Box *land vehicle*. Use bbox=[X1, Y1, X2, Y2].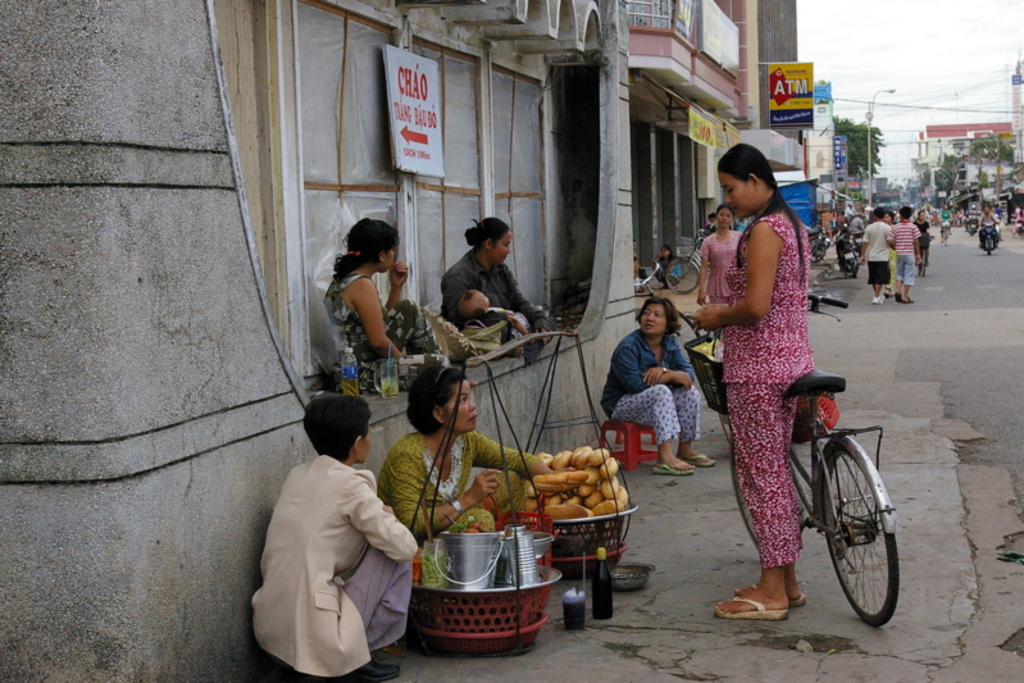
bbox=[804, 224, 822, 250].
